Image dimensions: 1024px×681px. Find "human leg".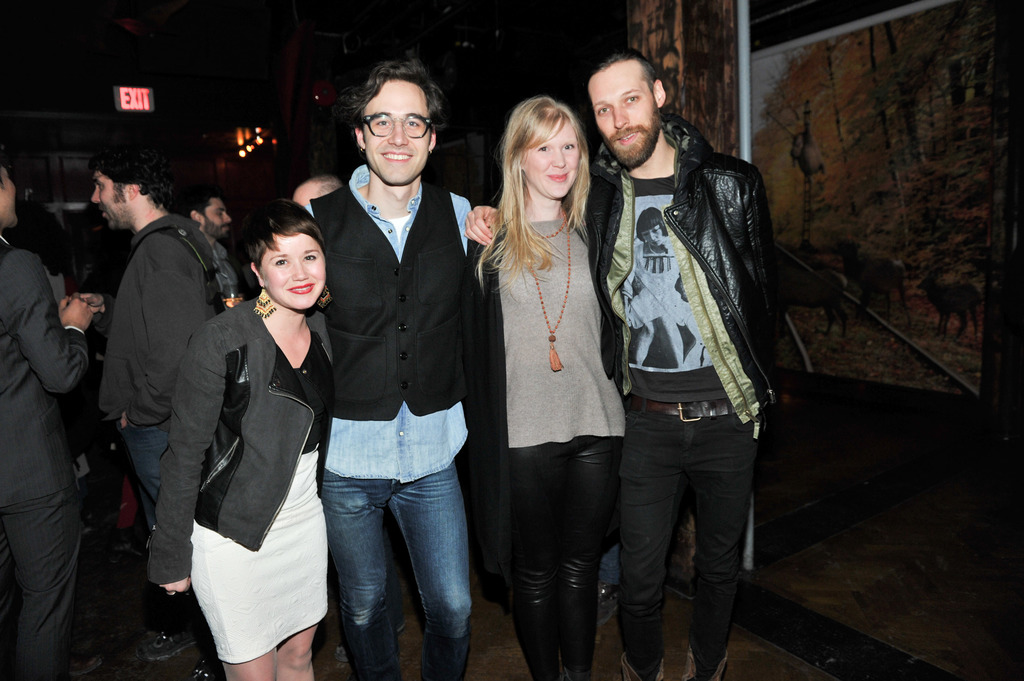
[0,458,73,680].
